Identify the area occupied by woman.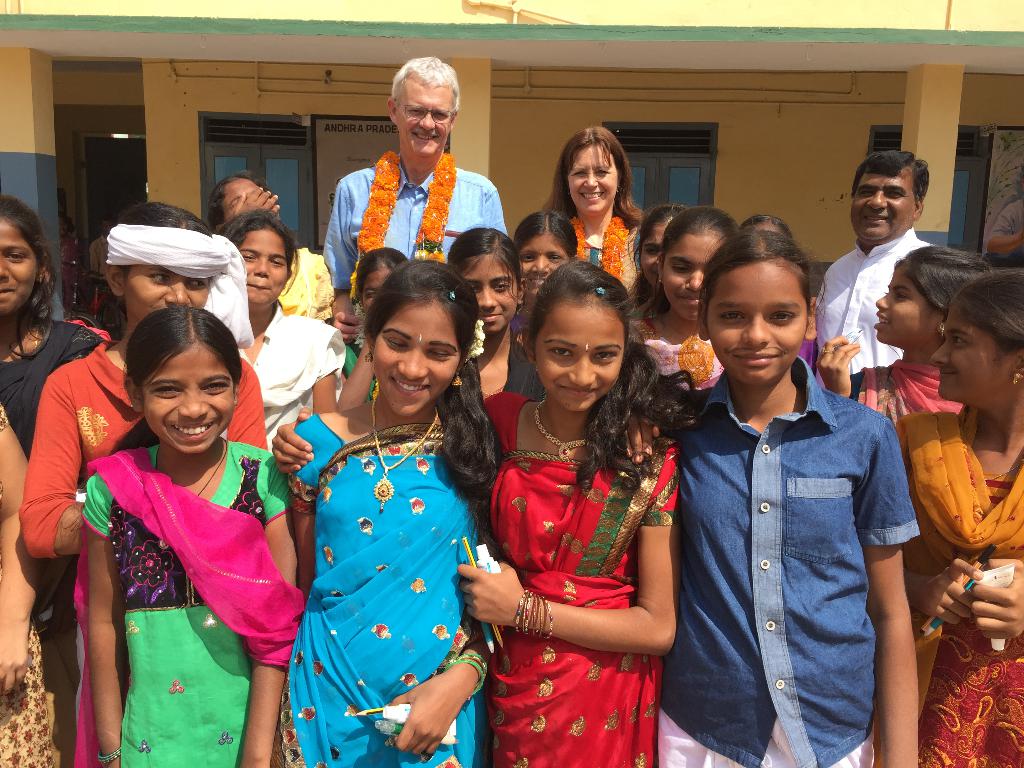
Area: x1=266, y1=259, x2=500, y2=762.
